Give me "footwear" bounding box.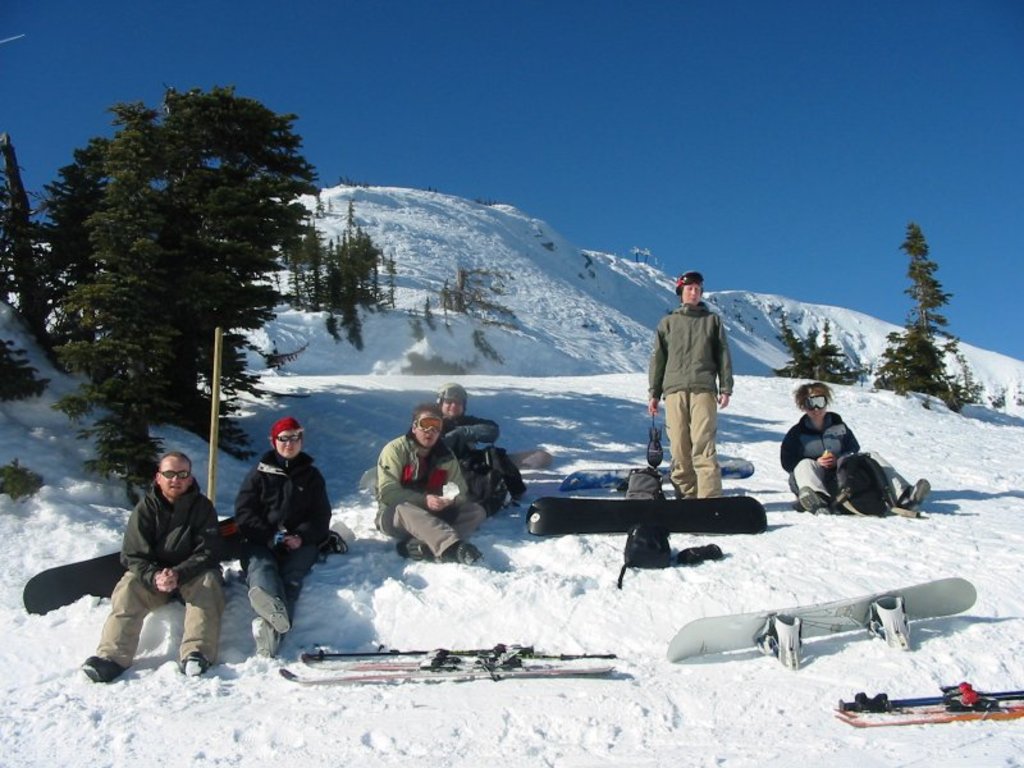
Rect(398, 541, 425, 559).
